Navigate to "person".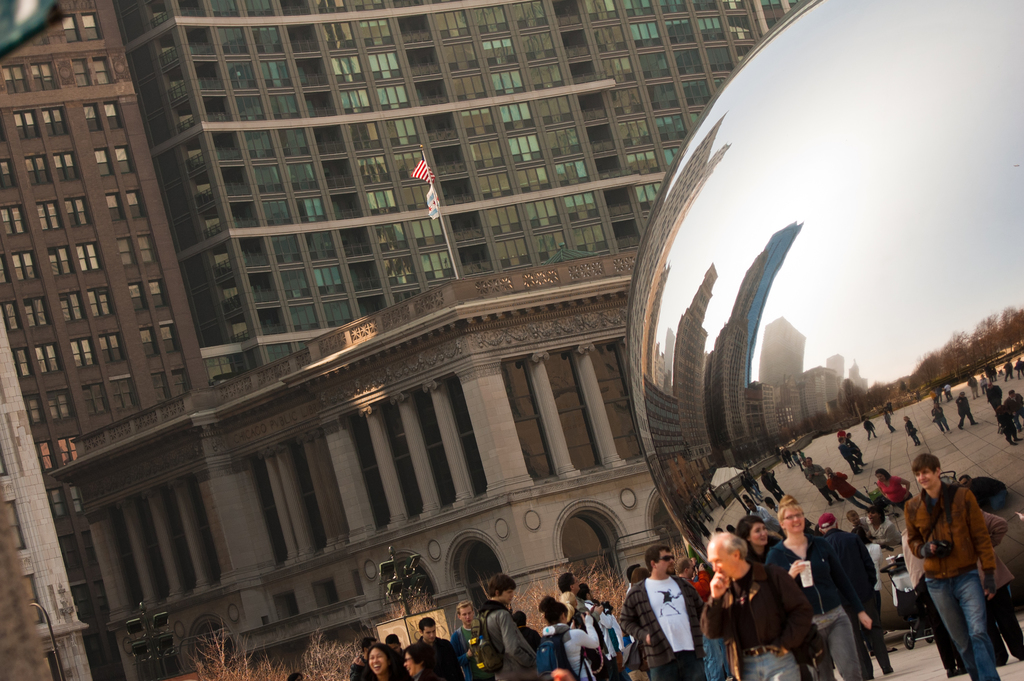
Navigation target: box(619, 565, 655, 665).
